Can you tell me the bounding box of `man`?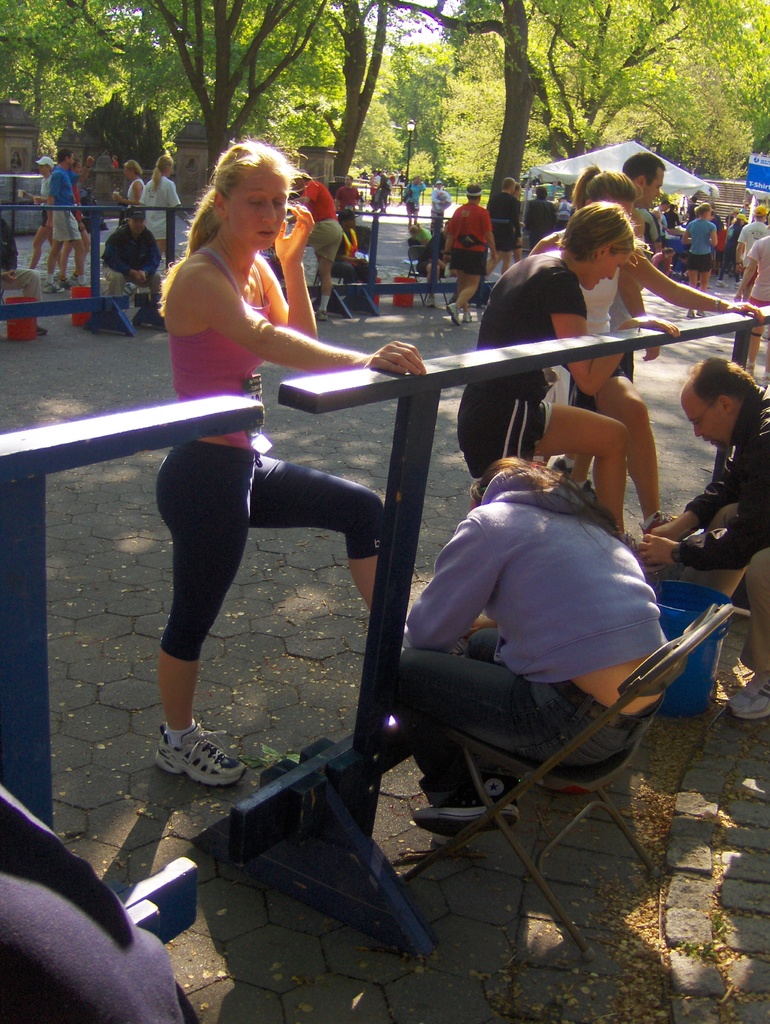
31 152 54 273.
